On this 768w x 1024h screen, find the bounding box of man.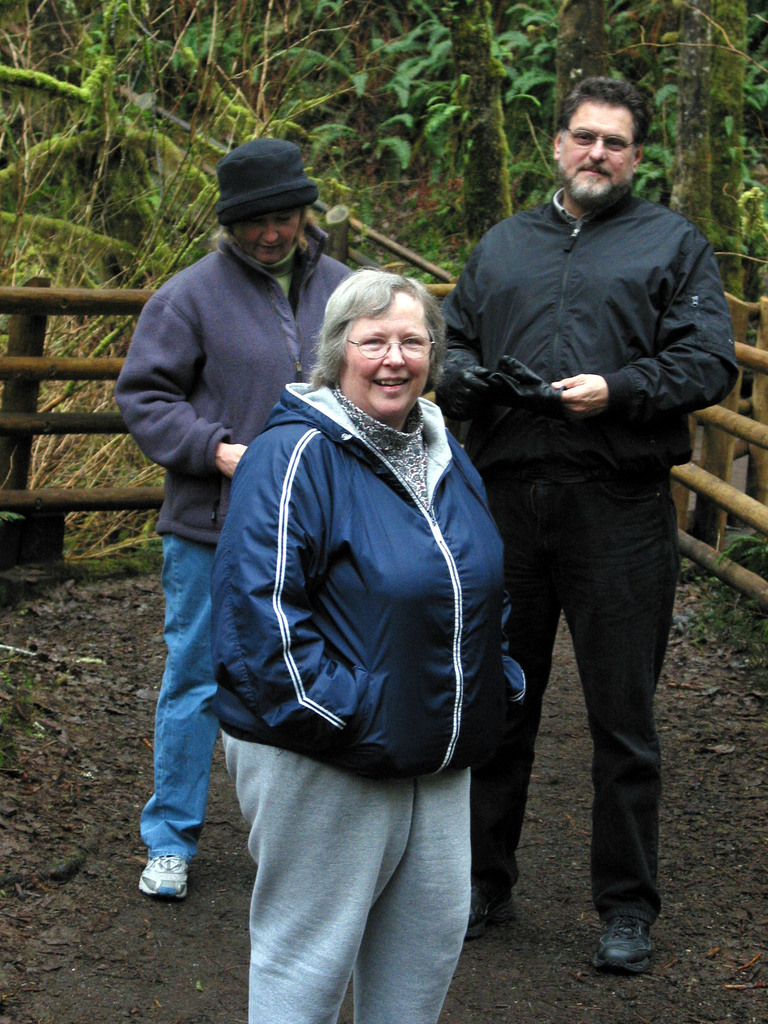
Bounding box: 436/61/732/966.
